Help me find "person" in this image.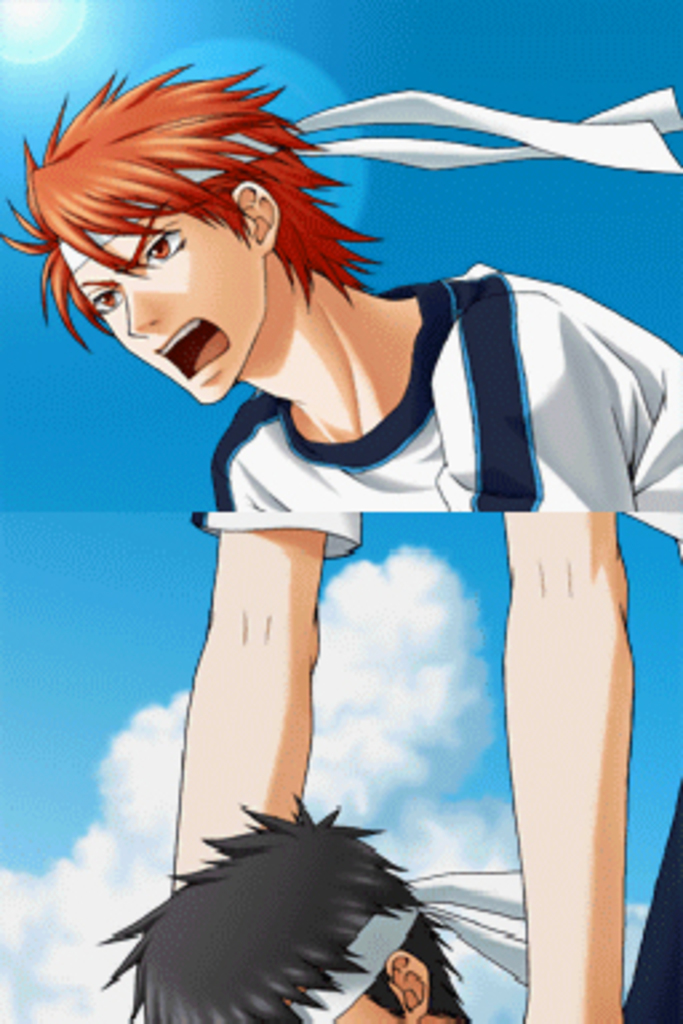
Found it: Rect(75, 720, 515, 1023).
